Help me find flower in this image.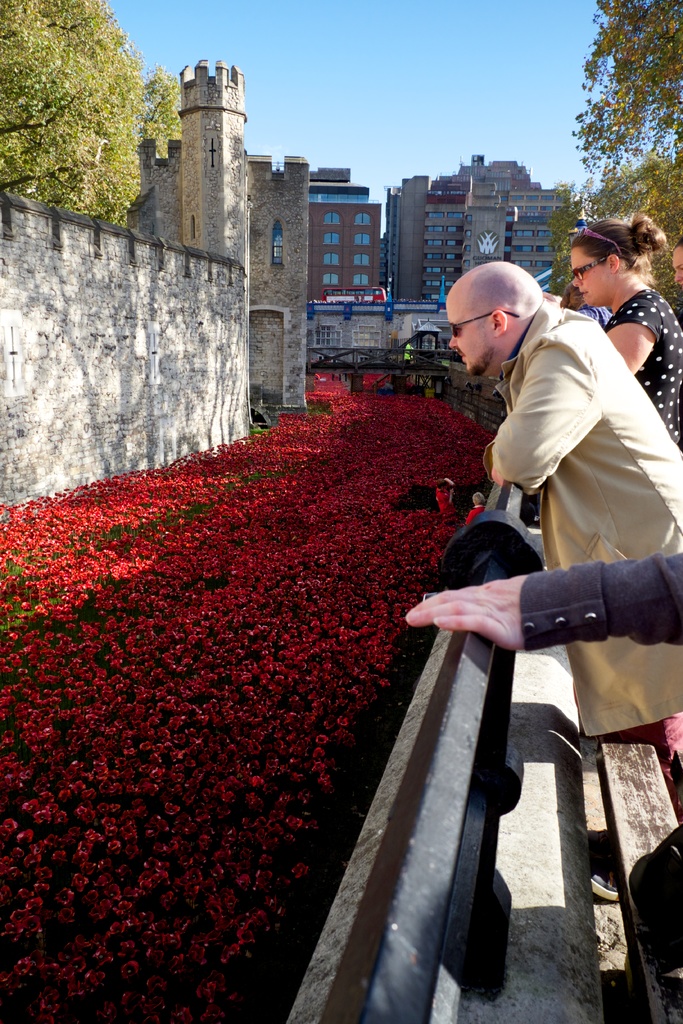
Found it: pyautogui.locateOnScreen(115, 840, 124, 856).
